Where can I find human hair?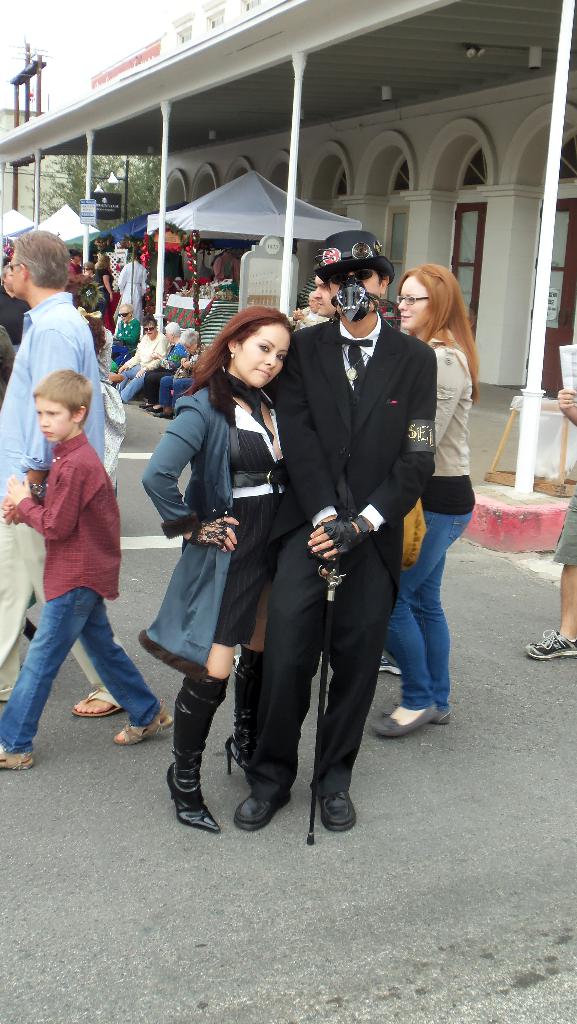
You can find it at 165/322/179/341.
